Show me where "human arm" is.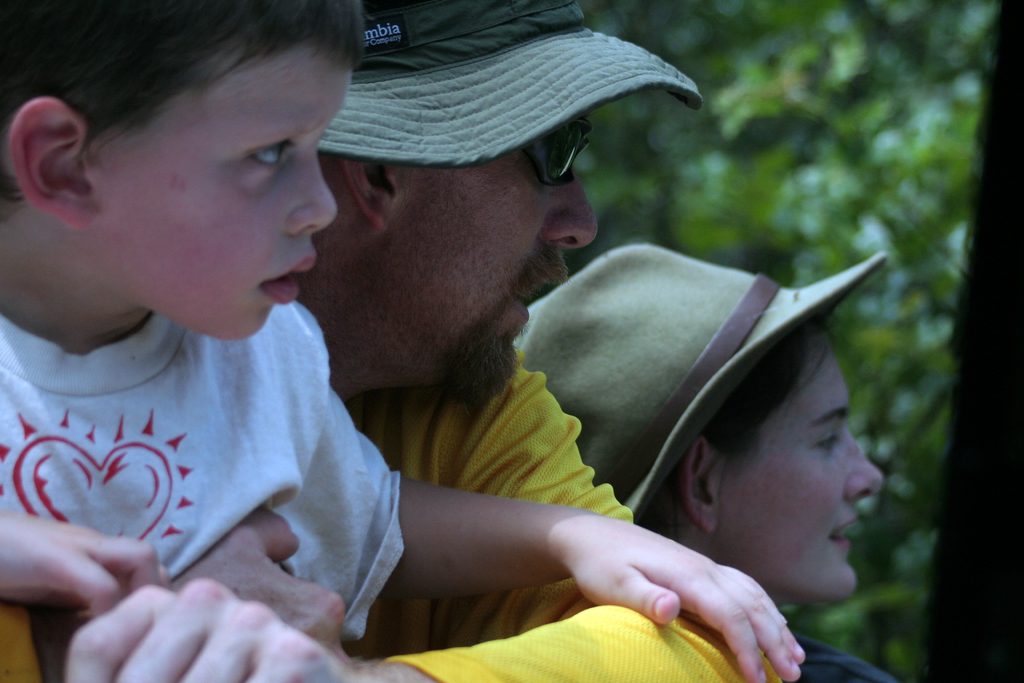
"human arm" is at 64:349:787:682.
